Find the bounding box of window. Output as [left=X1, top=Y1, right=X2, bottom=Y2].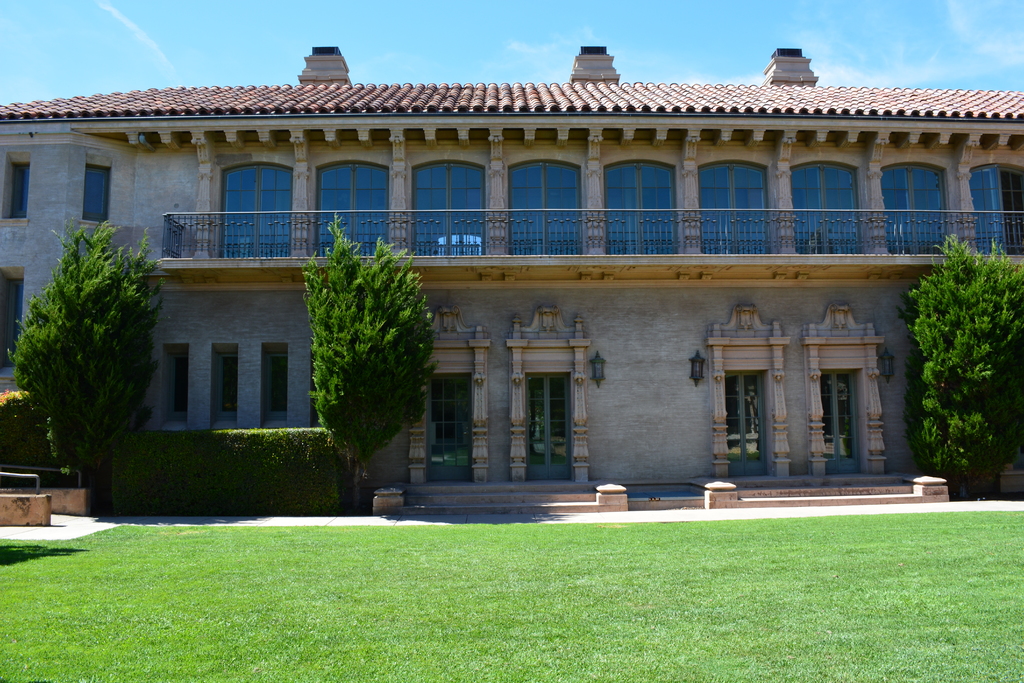
[left=212, top=350, right=244, bottom=419].
